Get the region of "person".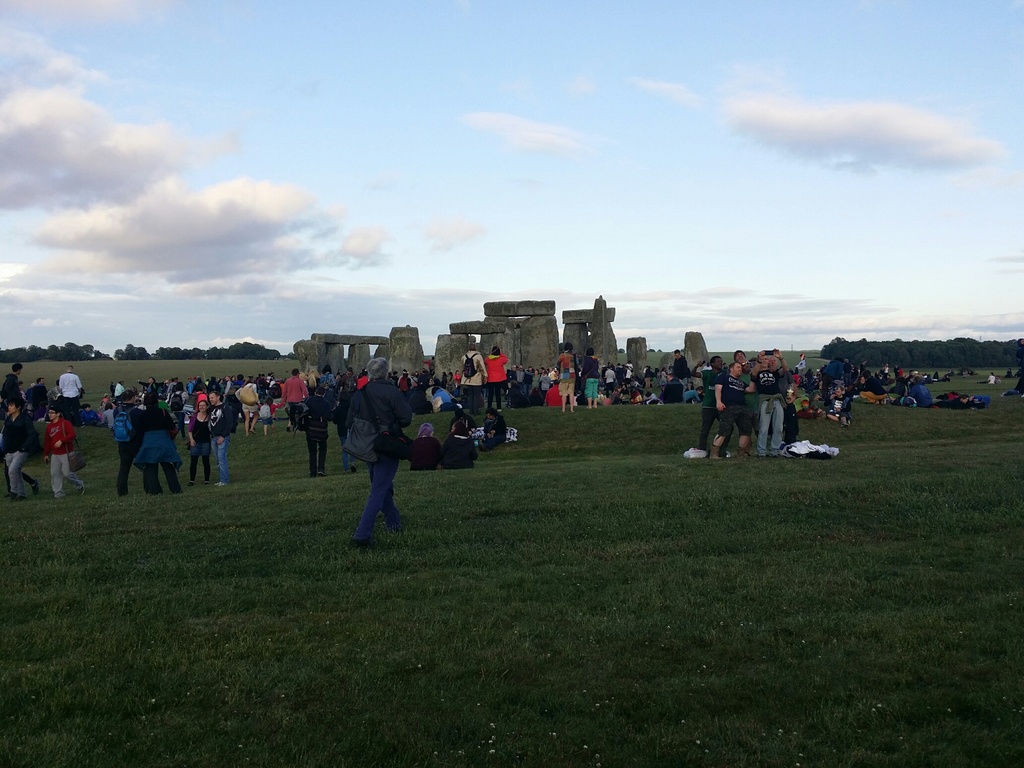
(x1=342, y1=355, x2=413, y2=548).
